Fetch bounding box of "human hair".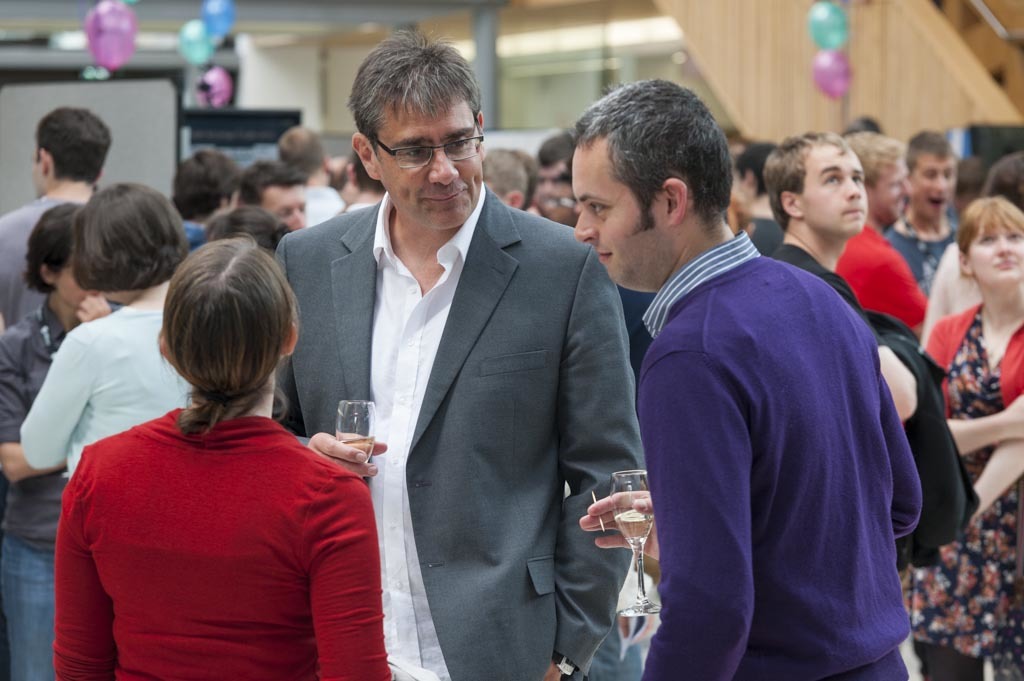
Bbox: rect(35, 110, 111, 180).
